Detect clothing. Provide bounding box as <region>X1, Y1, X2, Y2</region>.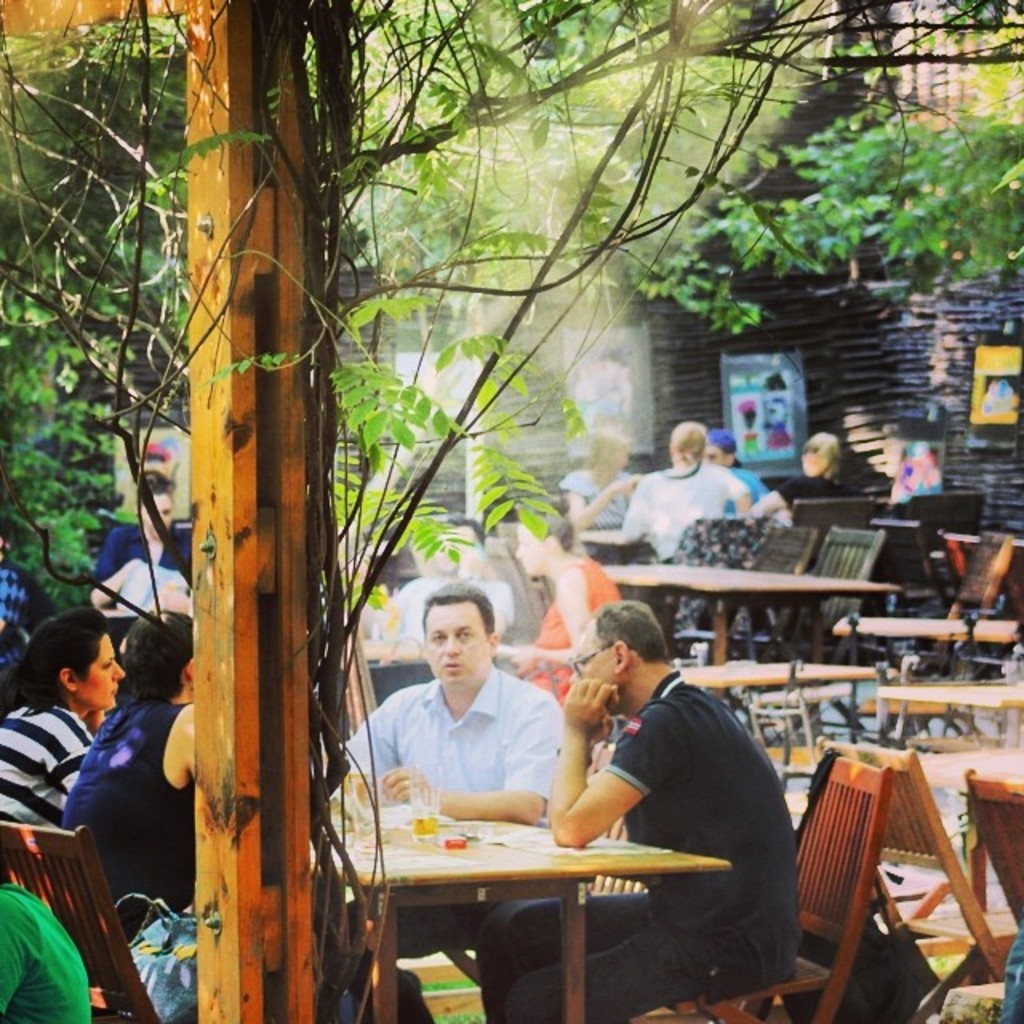
<region>96, 526, 194, 613</region>.
